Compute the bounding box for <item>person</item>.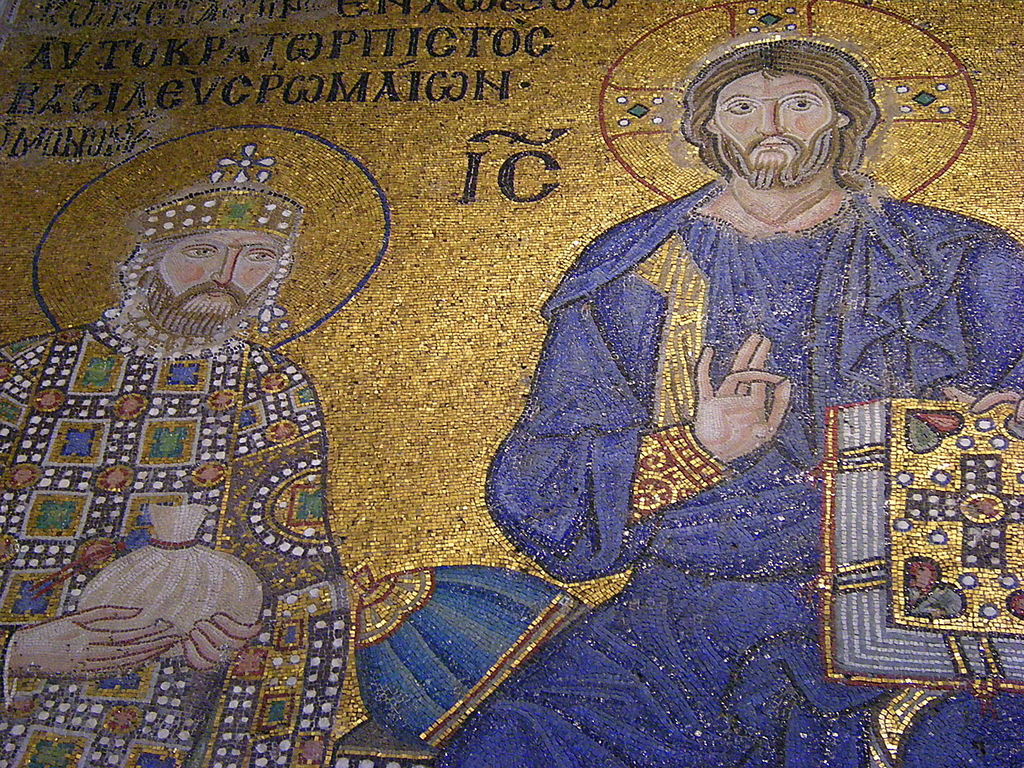
357, 88, 959, 752.
